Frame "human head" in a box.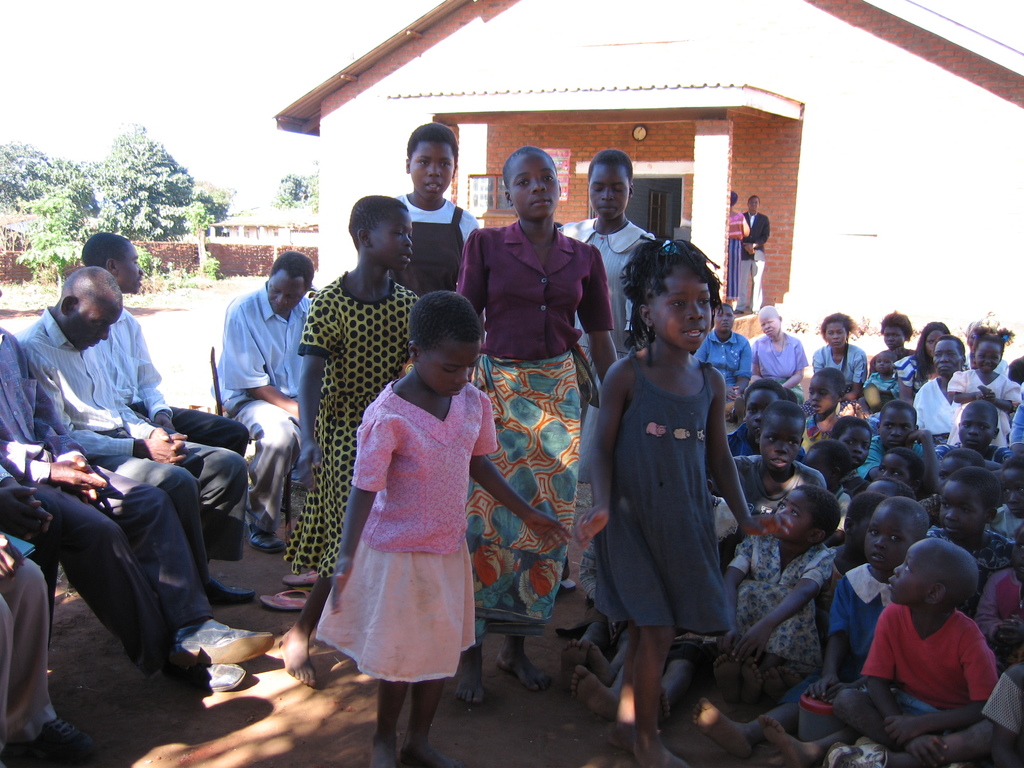
{"left": 395, "top": 296, "right": 481, "bottom": 395}.
